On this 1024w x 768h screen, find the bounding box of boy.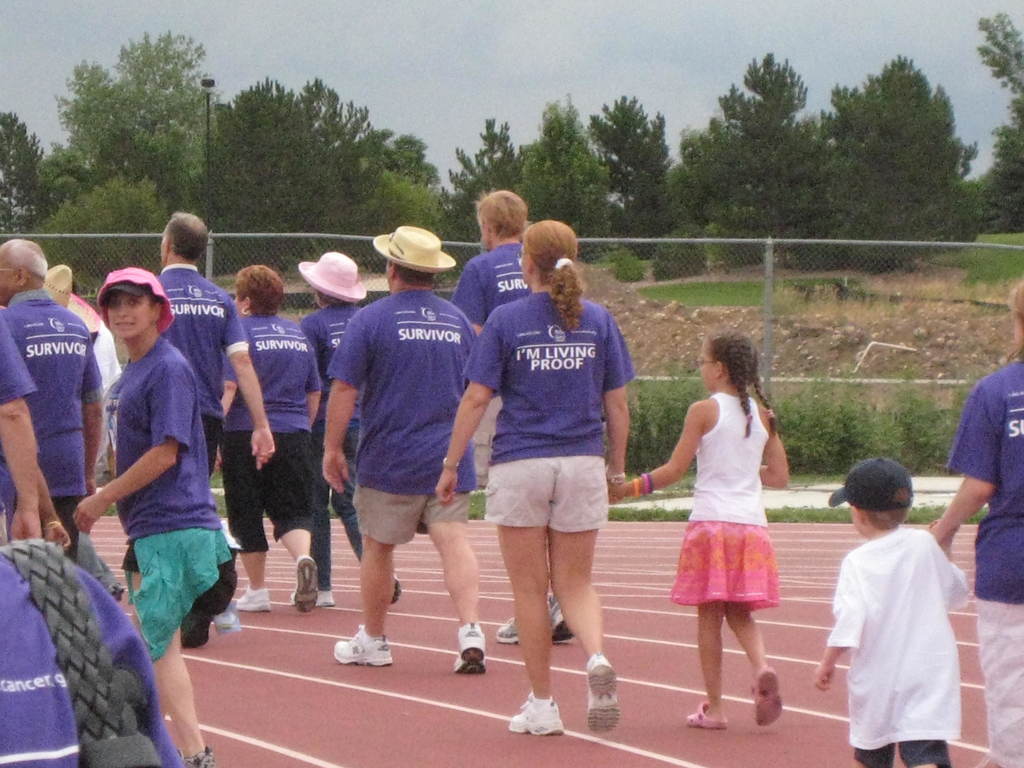
Bounding box: (813, 458, 975, 767).
